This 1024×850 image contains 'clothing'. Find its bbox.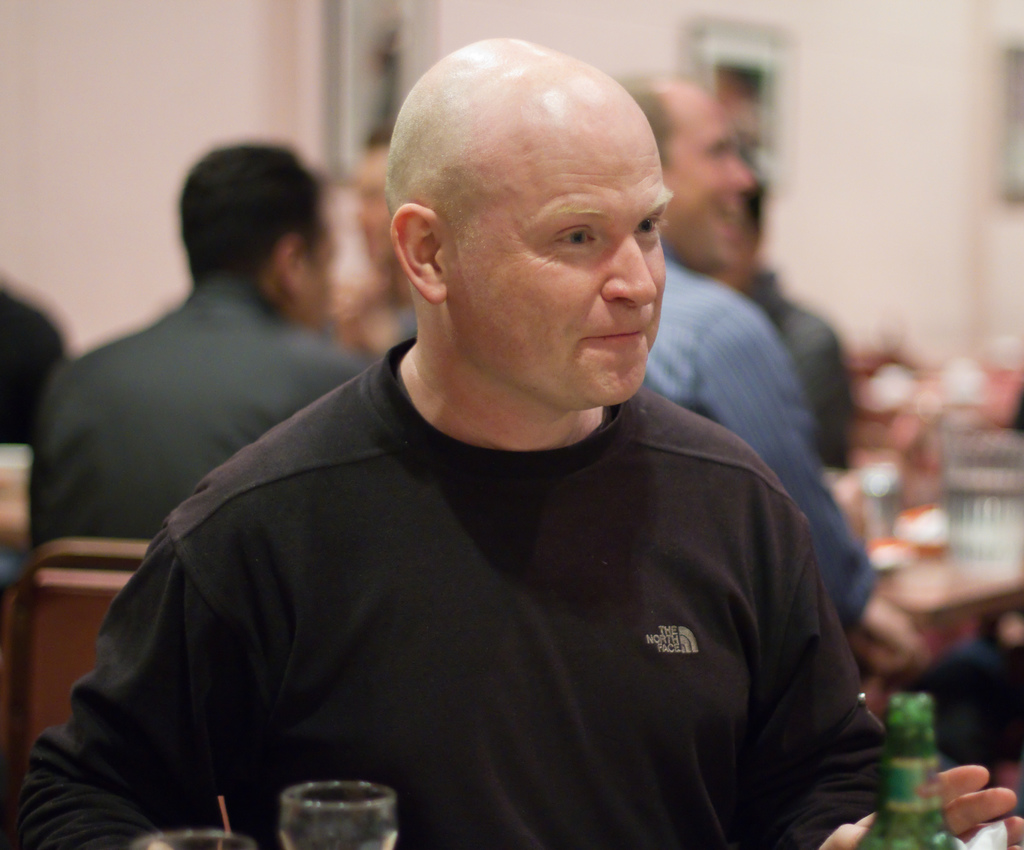
142 377 925 844.
